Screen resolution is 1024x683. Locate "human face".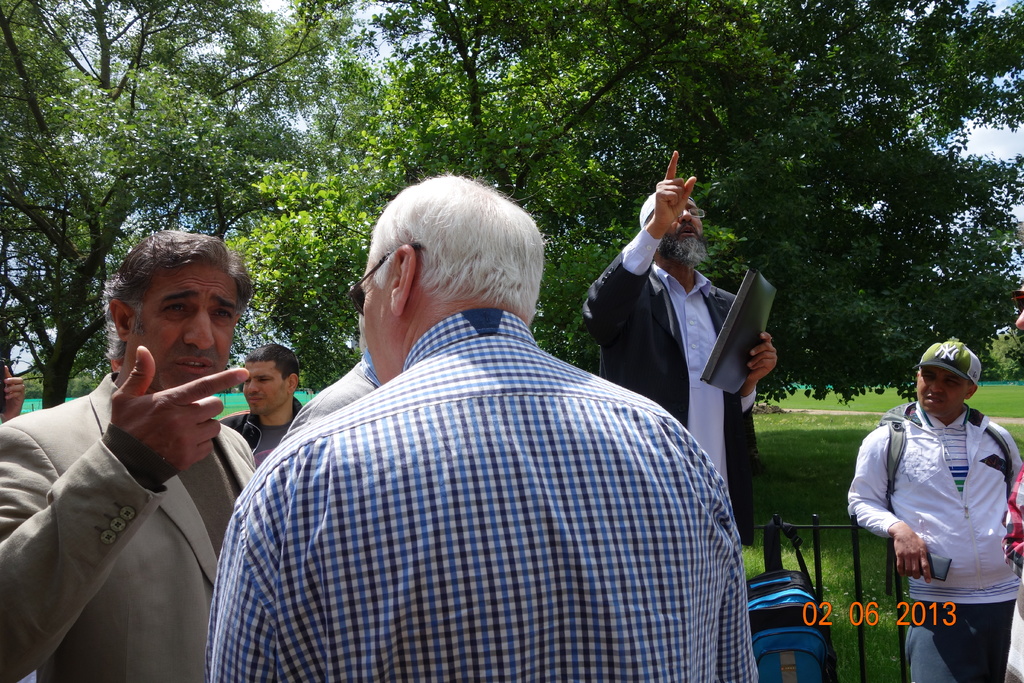
916,366,971,417.
